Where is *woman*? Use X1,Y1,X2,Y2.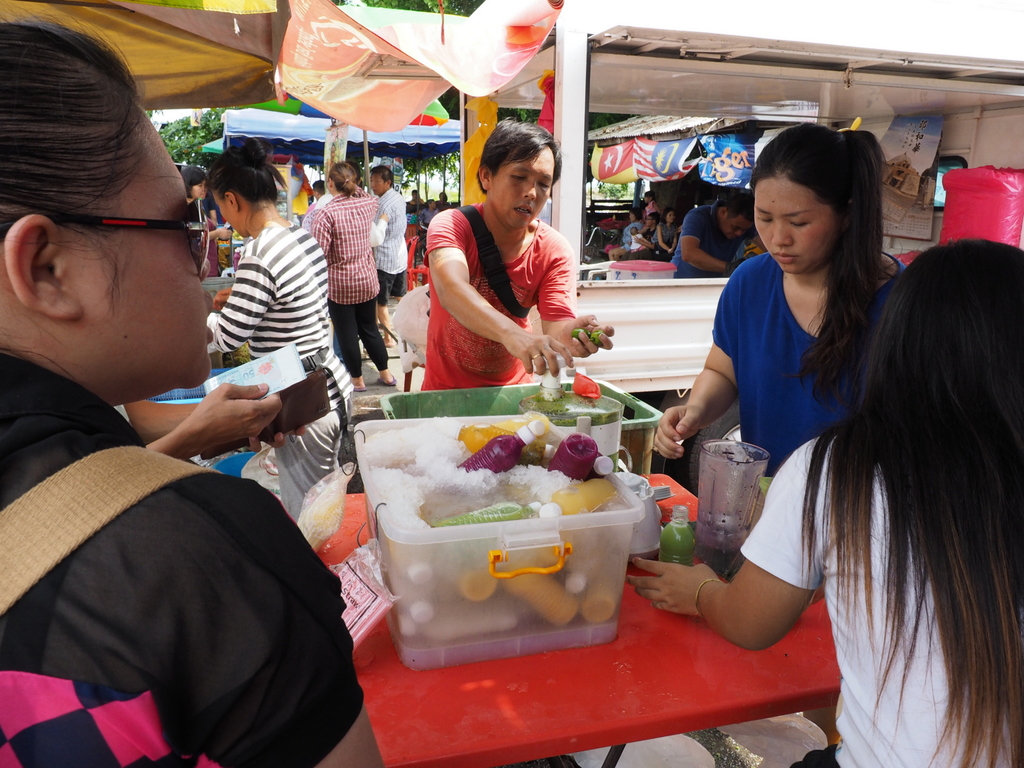
647,209,685,268.
